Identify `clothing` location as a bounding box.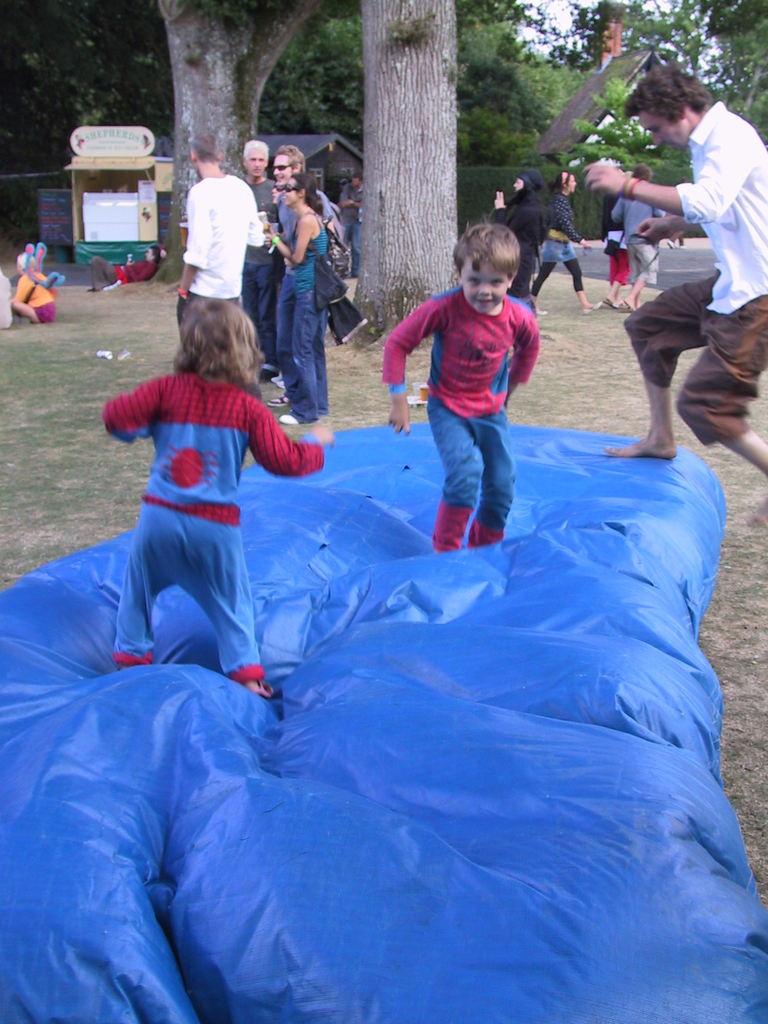
<region>0, 274, 19, 328</region>.
